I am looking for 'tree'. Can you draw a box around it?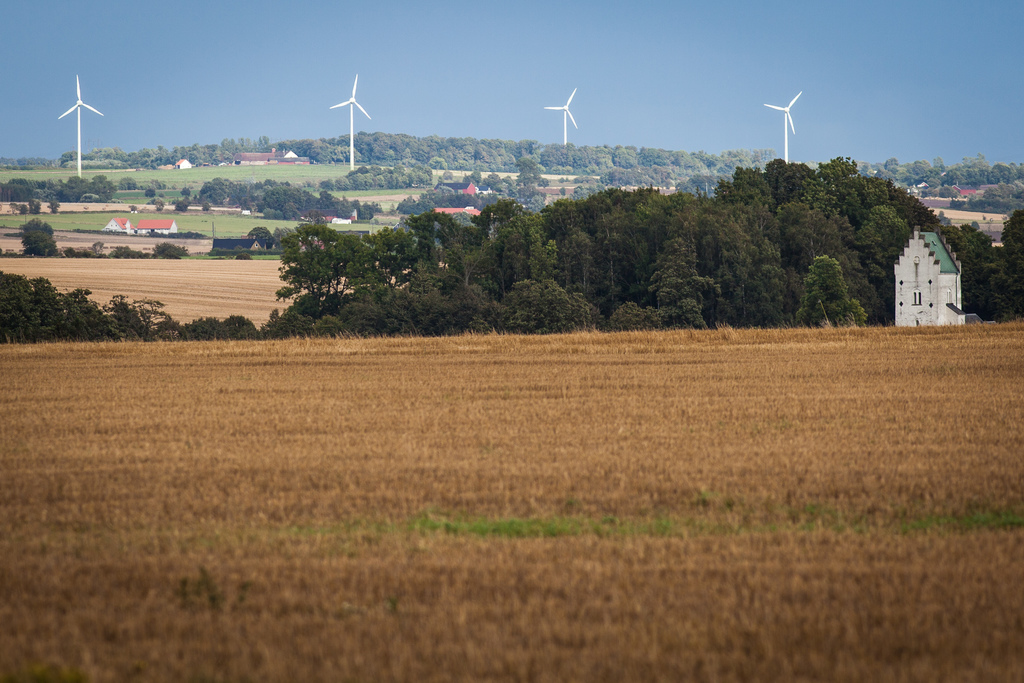
Sure, the bounding box is locate(177, 202, 183, 214).
